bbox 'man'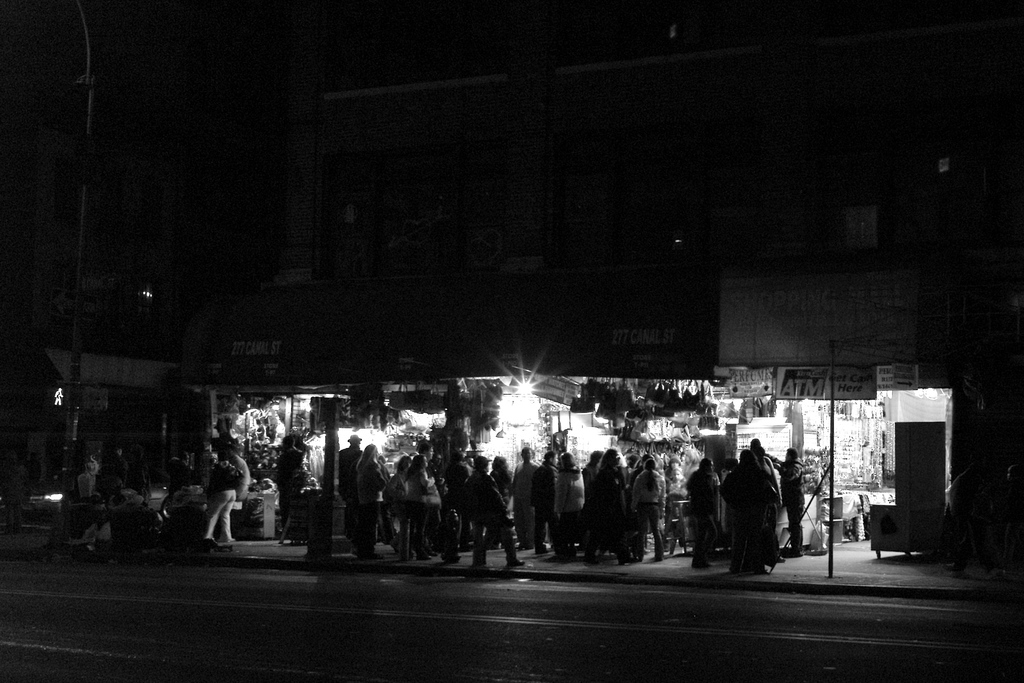
Rect(463, 455, 527, 567)
